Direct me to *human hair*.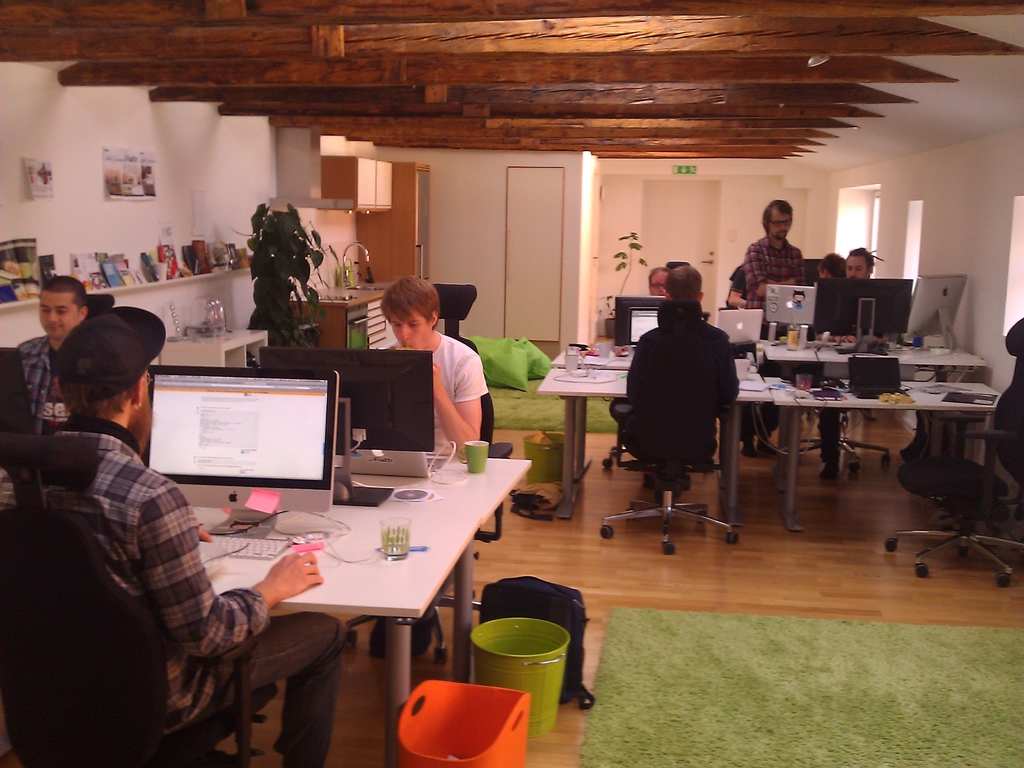
Direction: (657,259,705,299).
